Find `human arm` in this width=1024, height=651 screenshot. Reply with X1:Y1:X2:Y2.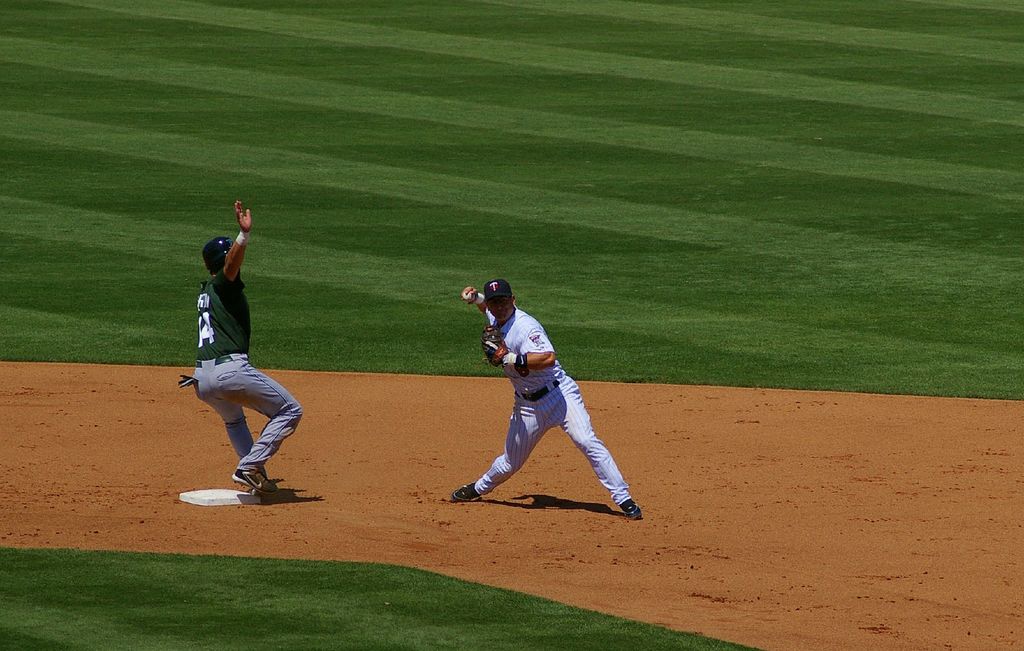
209:198:257:299.
